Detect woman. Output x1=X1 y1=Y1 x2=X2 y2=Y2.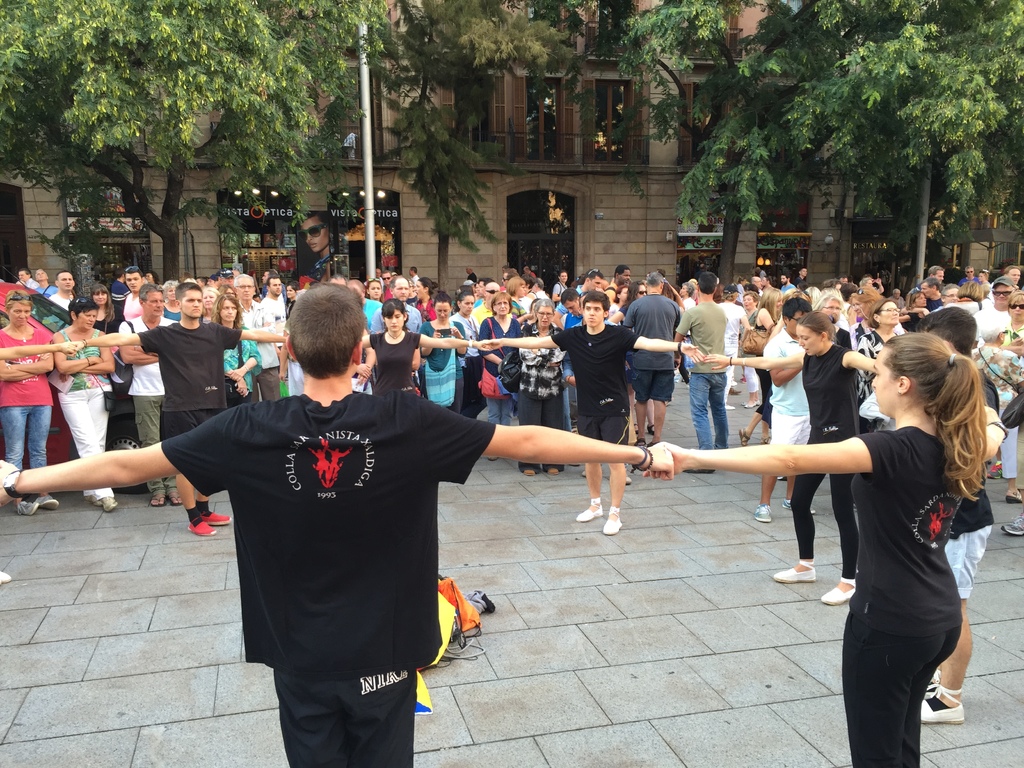
x1=0 y1=286 x2=56 y2=516.
